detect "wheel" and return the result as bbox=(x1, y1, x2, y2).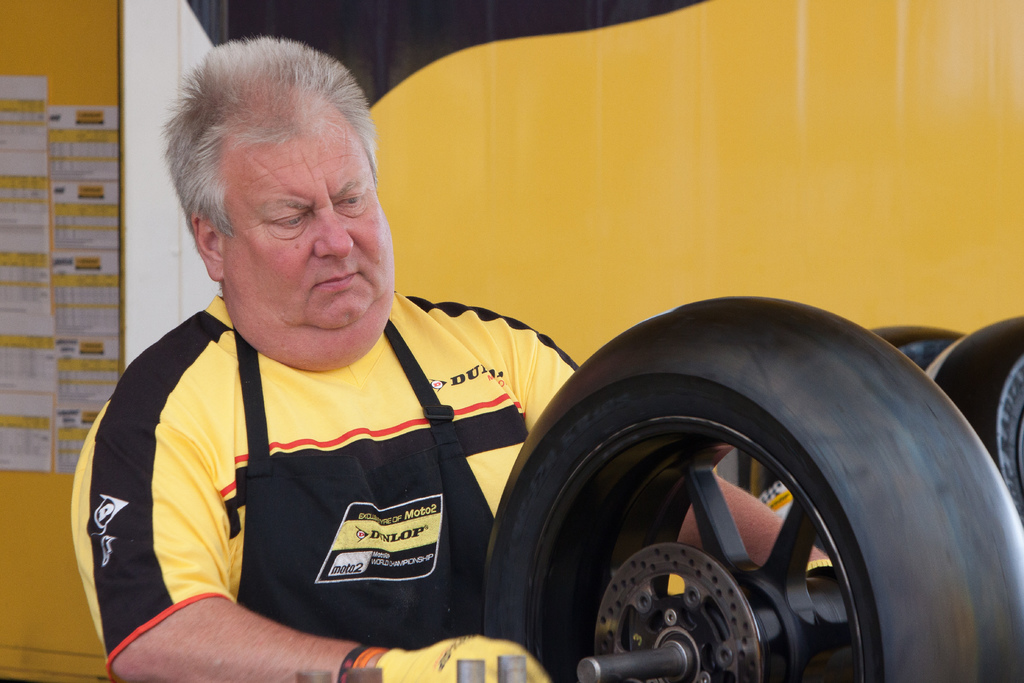
bbox=(475, 321, 988, 676).
